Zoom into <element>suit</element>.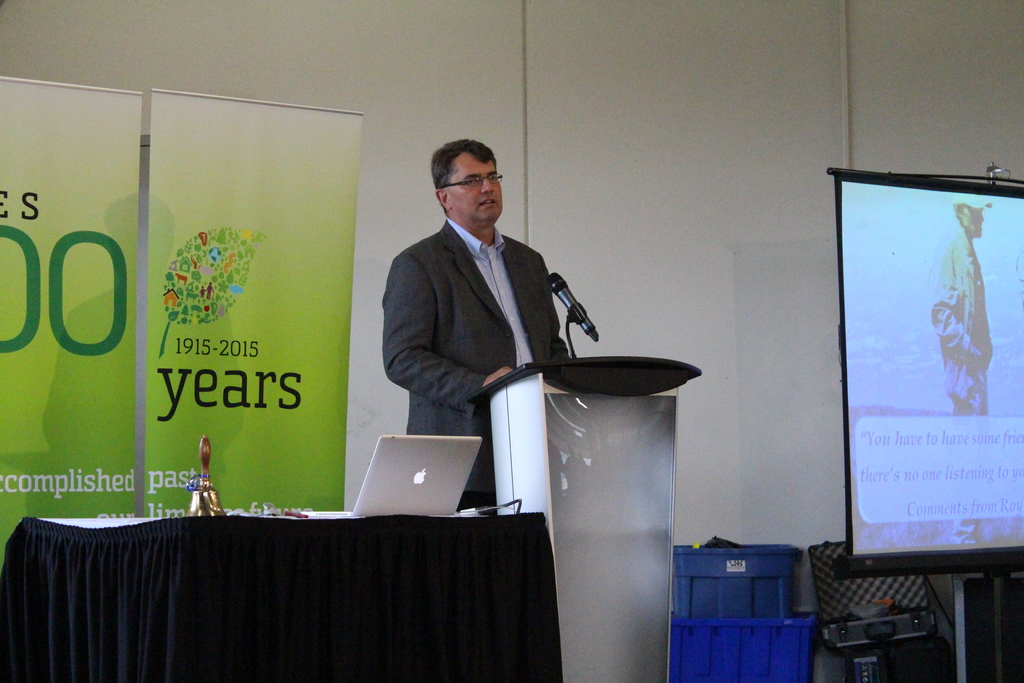
Zoom target: box=[365, 202, 594, 427].
